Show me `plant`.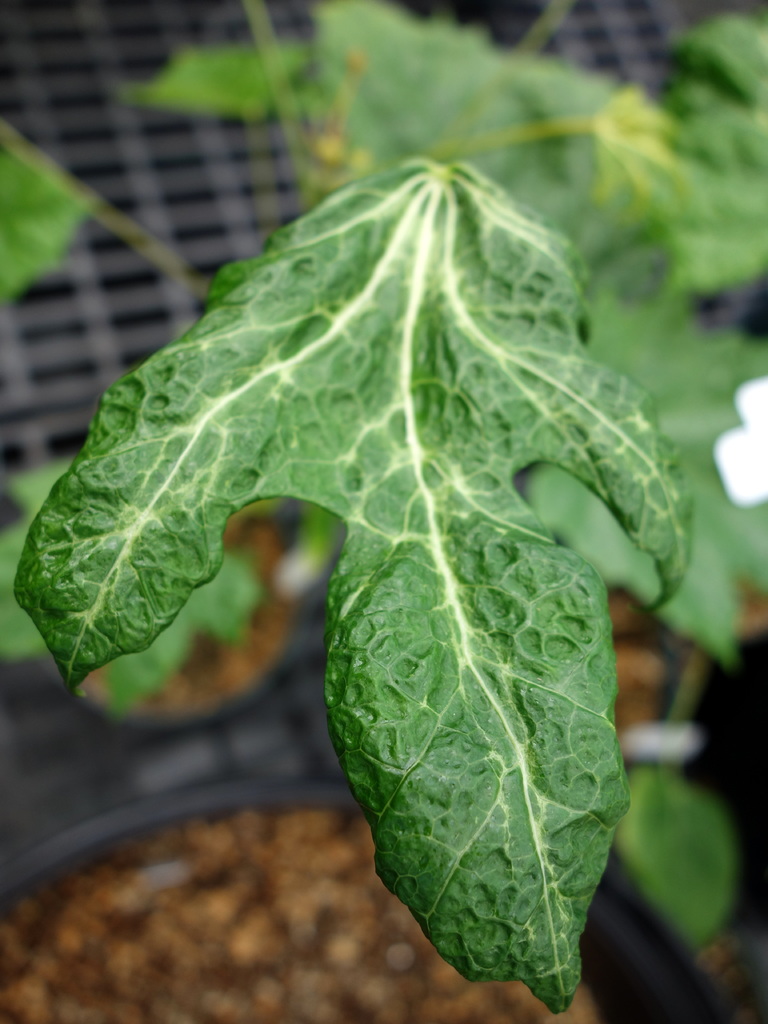
`plant` is here: rect(0, 0, 767, 1012).
